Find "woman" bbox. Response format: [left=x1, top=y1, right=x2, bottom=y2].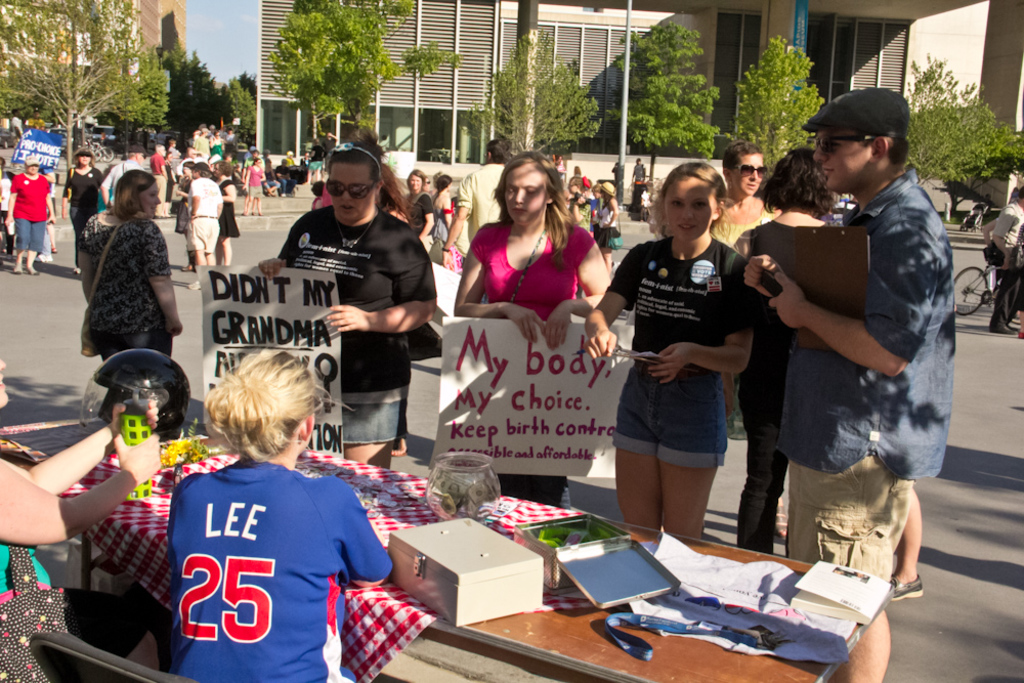
[left=169, top=347, right=395, bottom=682].
